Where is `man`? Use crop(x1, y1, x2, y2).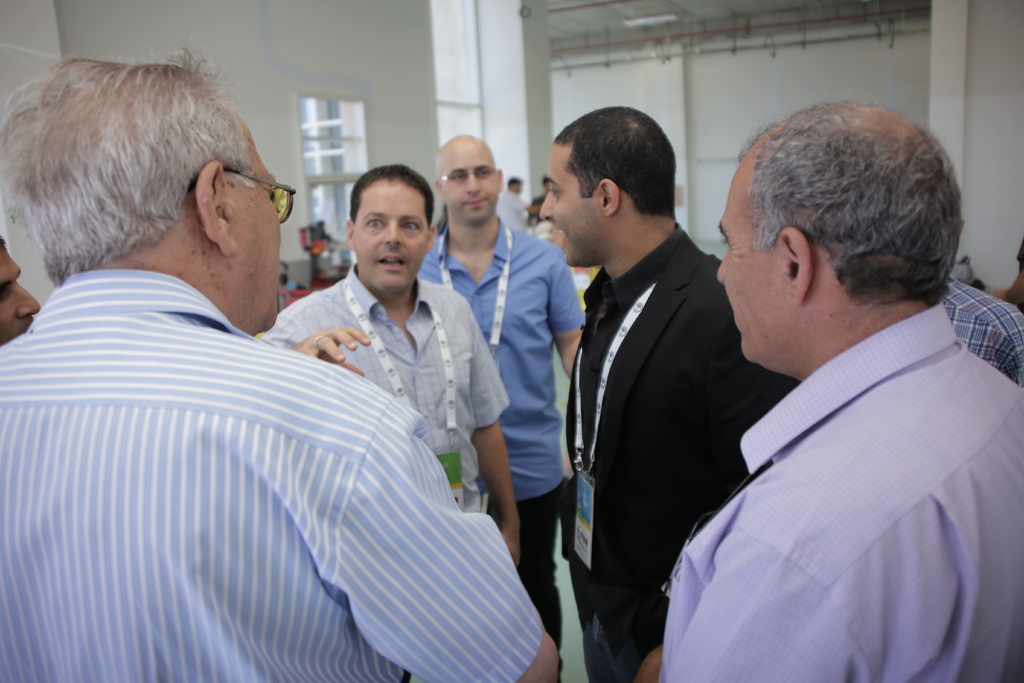
crop(0, 54, 563, 682).
